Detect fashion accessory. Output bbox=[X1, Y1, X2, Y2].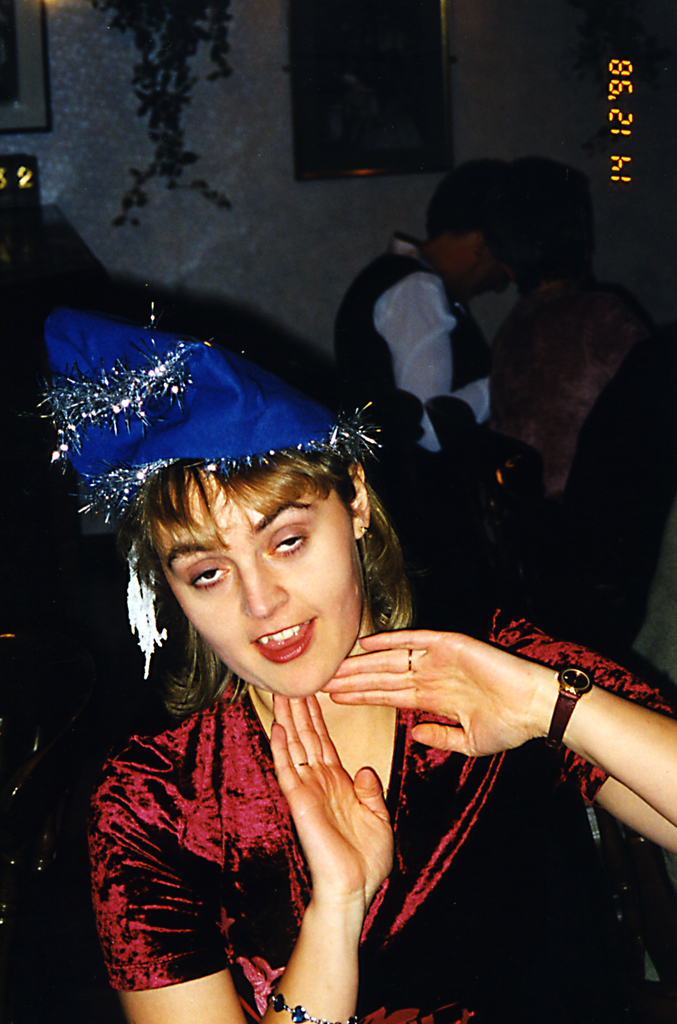
bbox=[293, 762, 309, 771].
